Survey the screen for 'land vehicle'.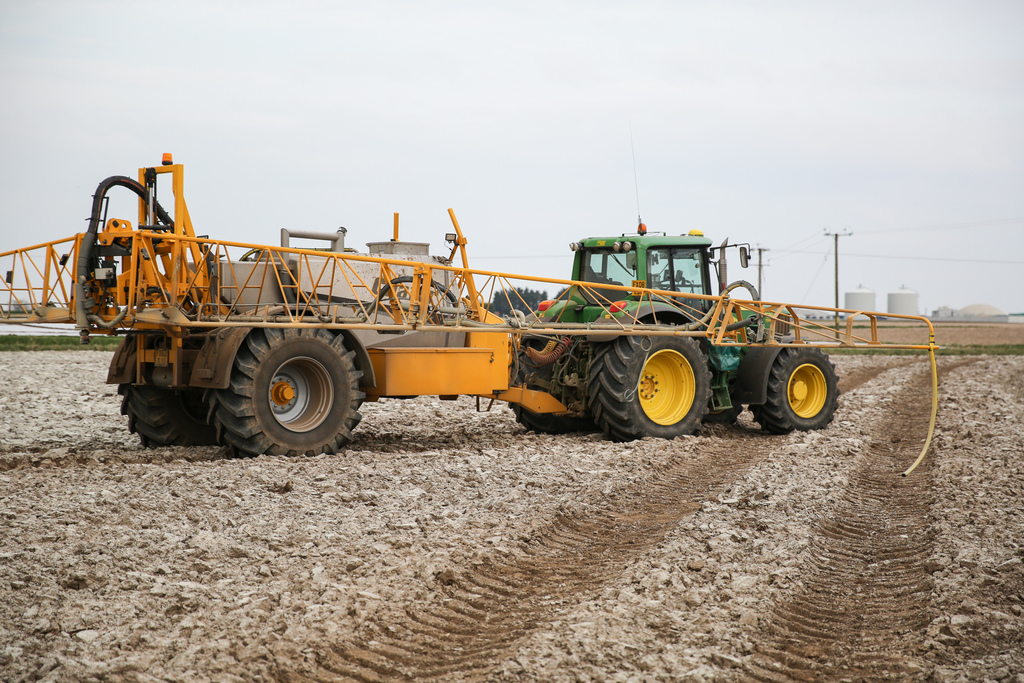
Survey found: locate(51, 169, 954, 441).
